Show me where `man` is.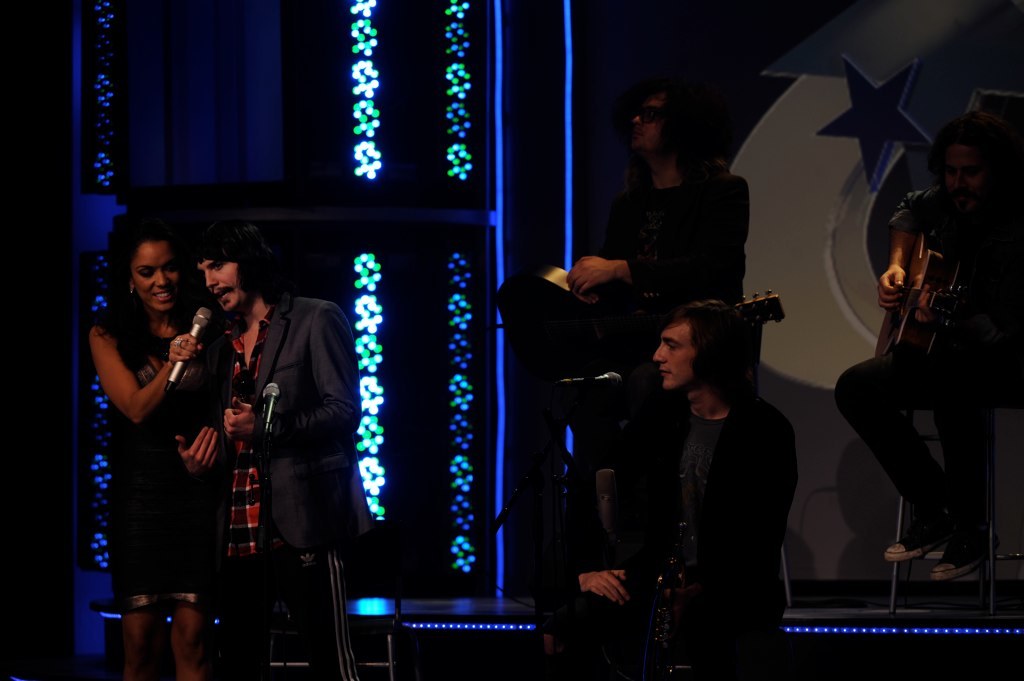
`man` is at [x1=570, y1=297, x2=803, y2=680].
